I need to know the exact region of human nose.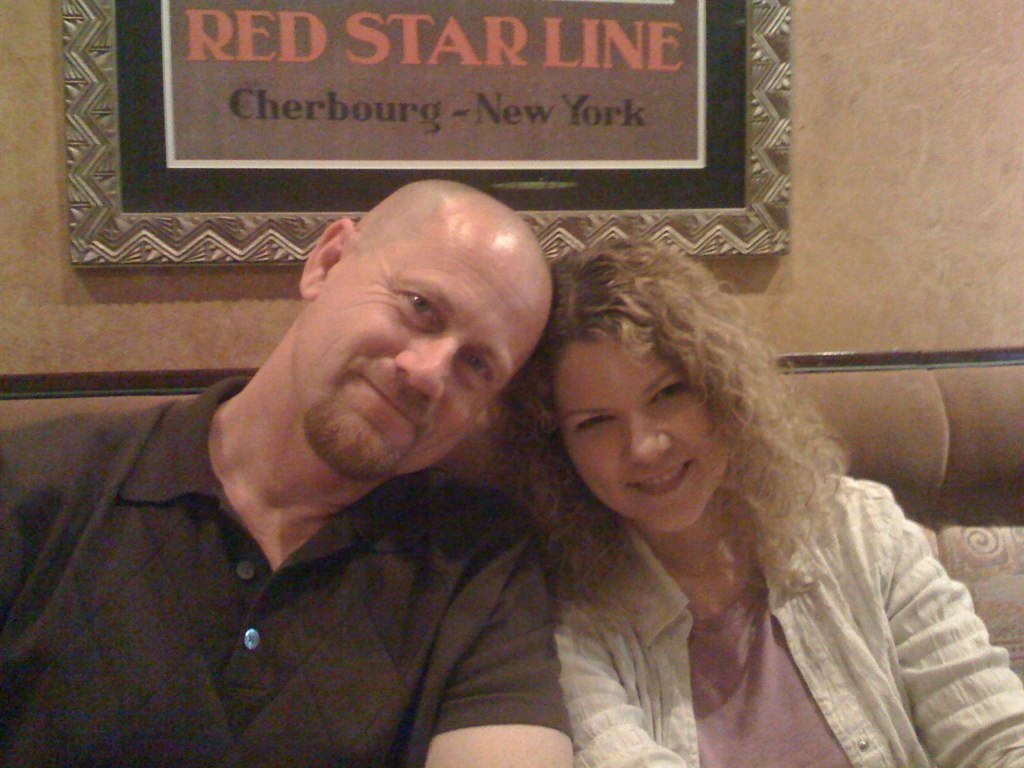
Region: <region>622, 410, 672, 463</region>.
